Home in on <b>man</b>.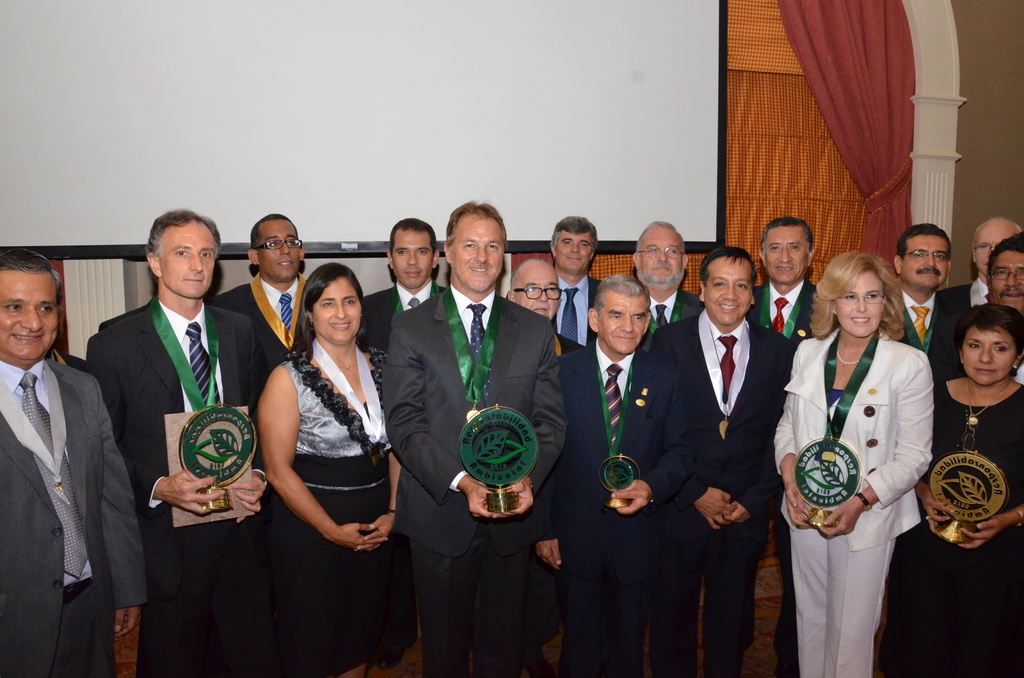
Homed in at (361, 216, 451, 670).
